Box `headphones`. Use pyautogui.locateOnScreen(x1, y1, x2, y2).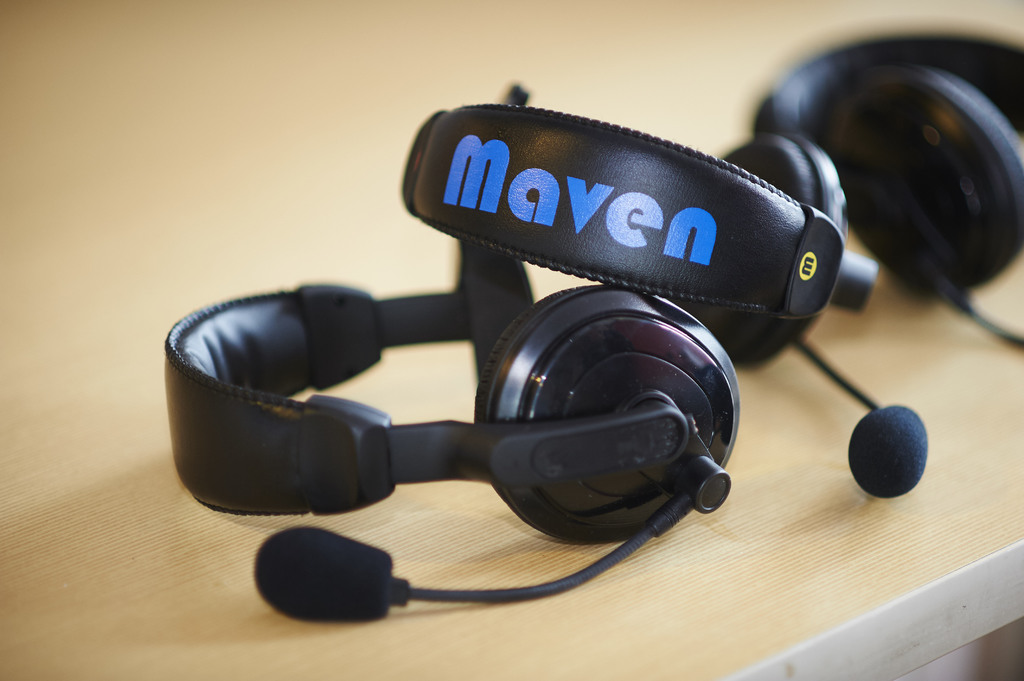
pyautogui.locateOnScreen(756, 33, 1023, 347).
